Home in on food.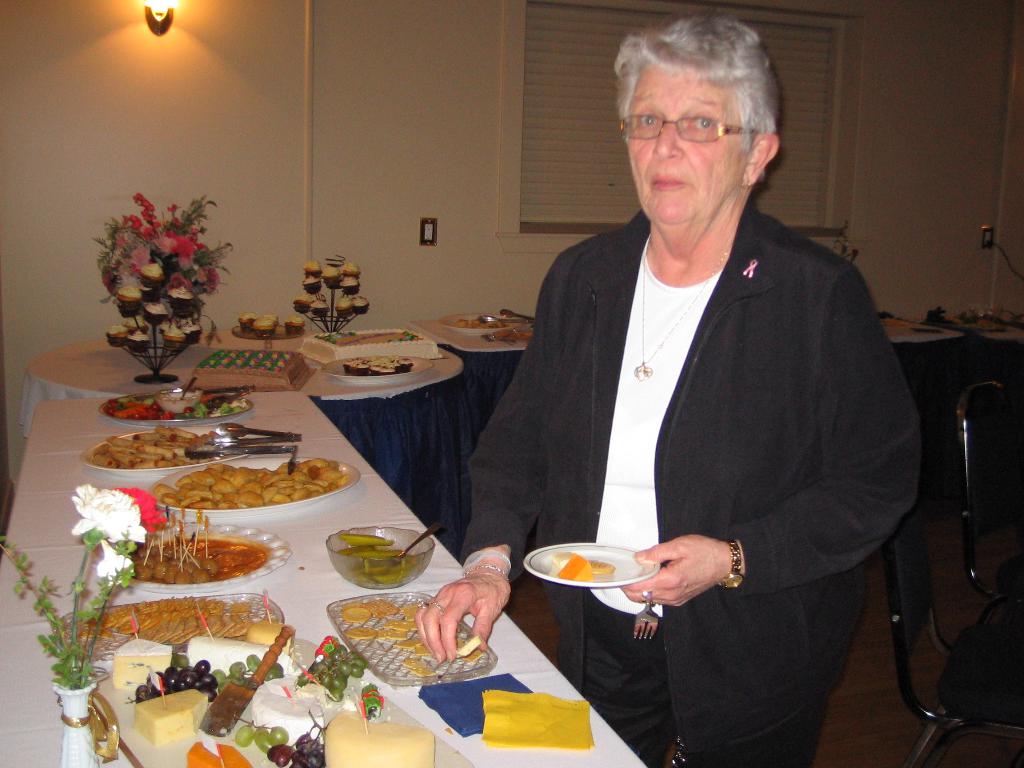
Homed in at bbox=(303, 259, 324, 271).
